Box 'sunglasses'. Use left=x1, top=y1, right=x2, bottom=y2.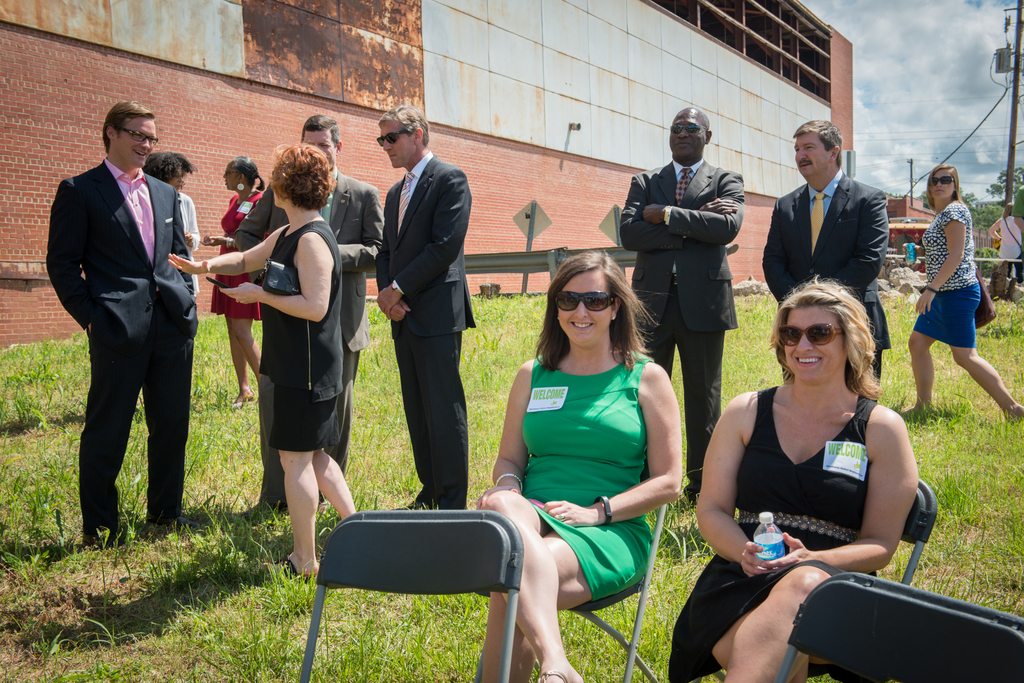
left=556, top=293, right=619, bottom=315.
